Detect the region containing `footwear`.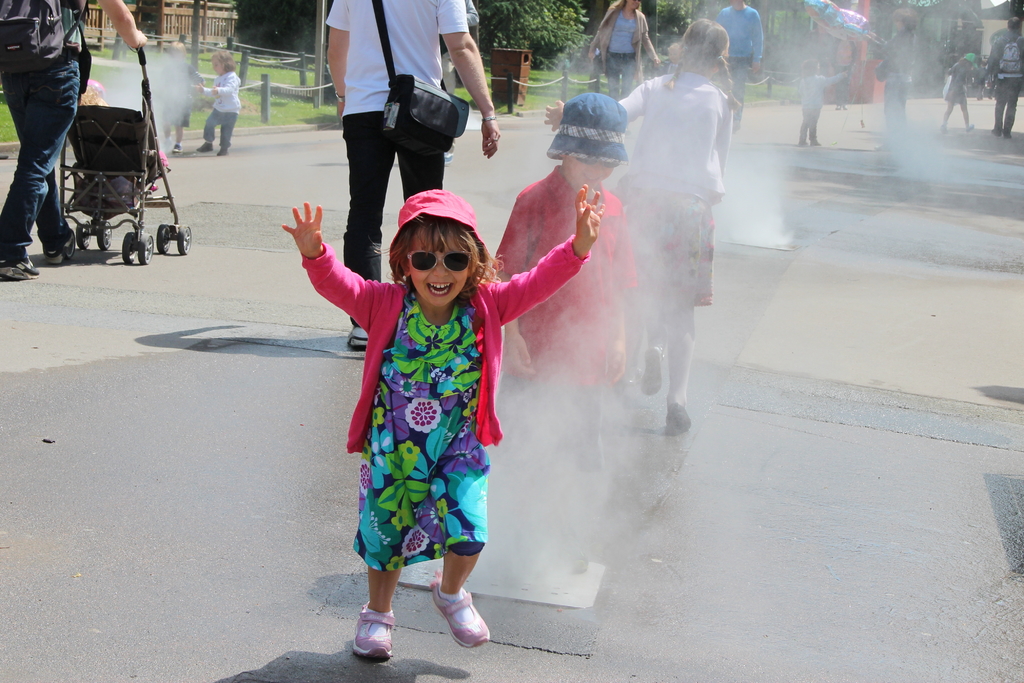
region(419, 591, 488, 658).
